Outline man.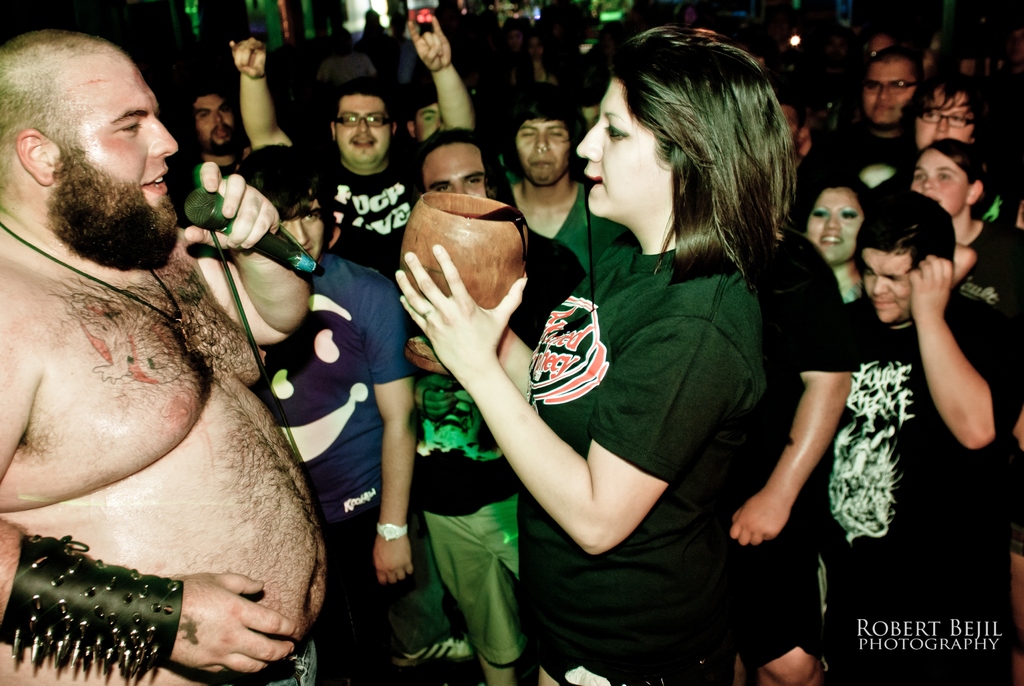
Outline: [0, 26, 332, 685].
